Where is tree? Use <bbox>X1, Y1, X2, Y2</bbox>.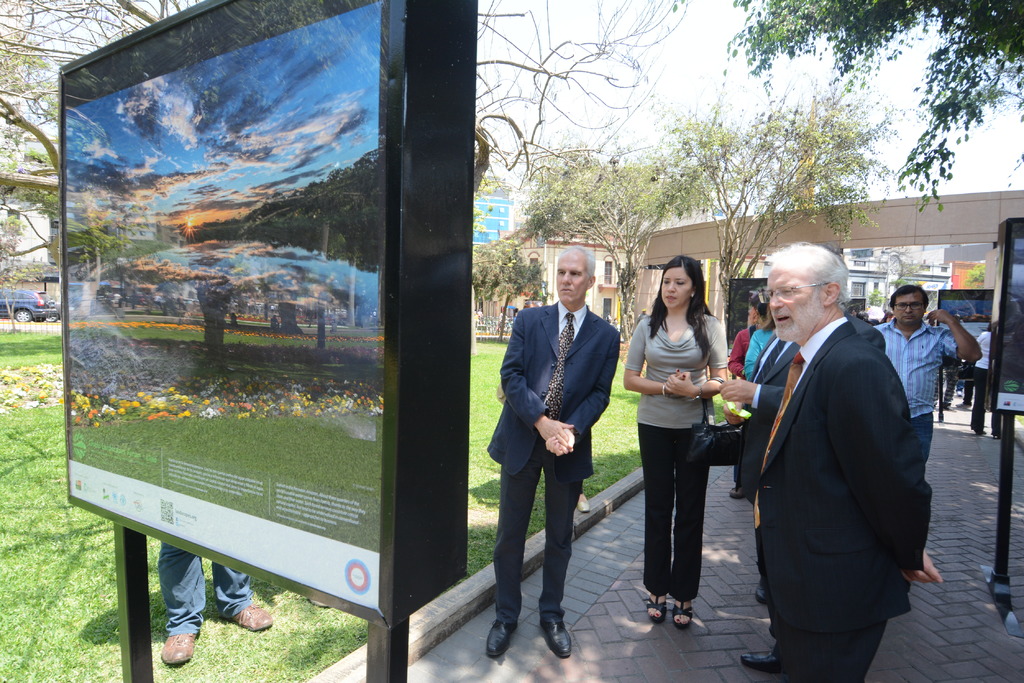
<bbox>655, 76, 931, 318</bbox>.
